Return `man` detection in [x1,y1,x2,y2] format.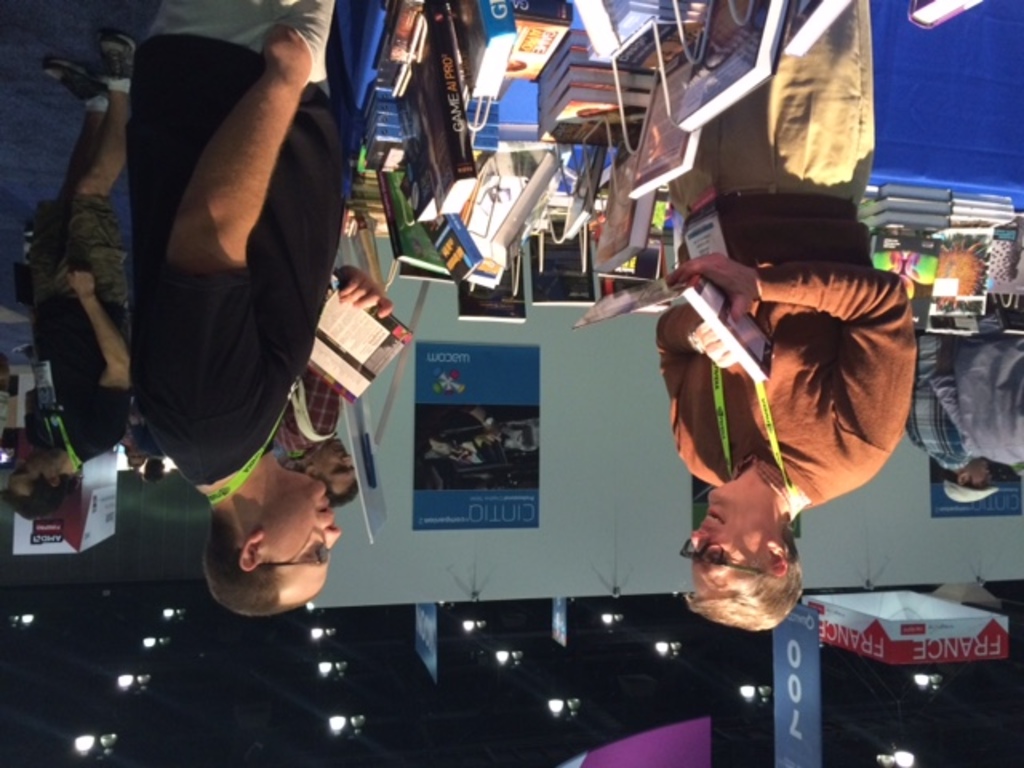
[952,323,1022,478].
